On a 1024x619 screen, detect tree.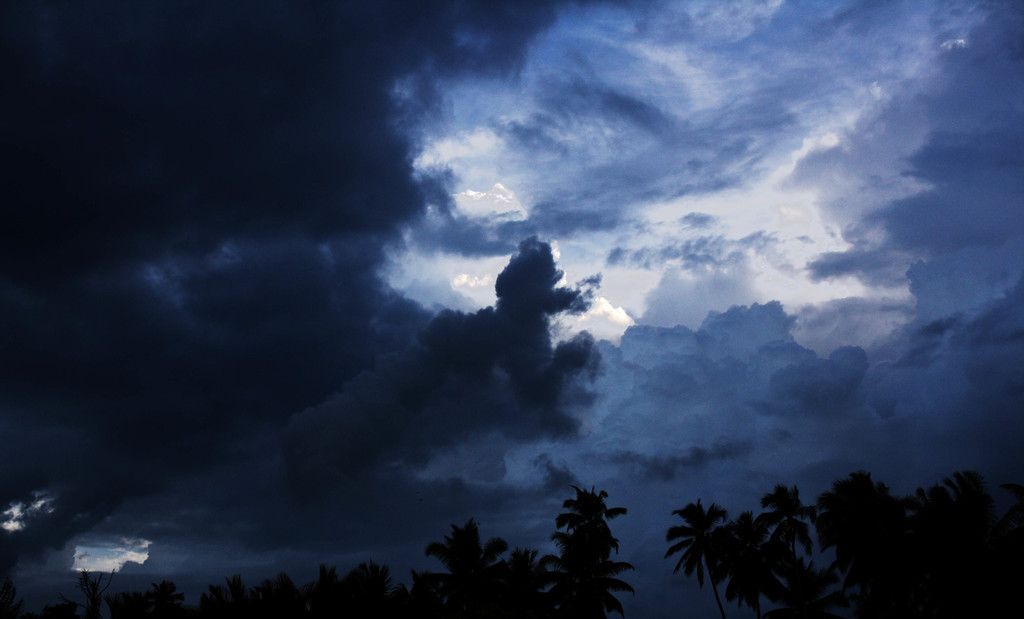
bbox(547, 472, 640, 604).
